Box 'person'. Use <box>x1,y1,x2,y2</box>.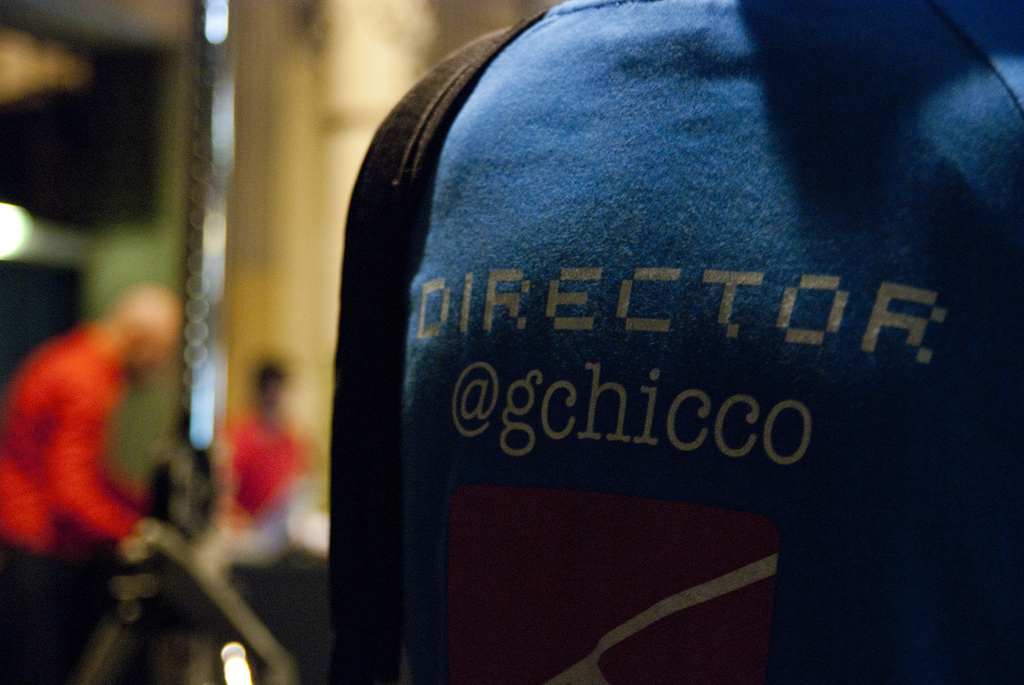
<box>330,0,1023,684</box>.
